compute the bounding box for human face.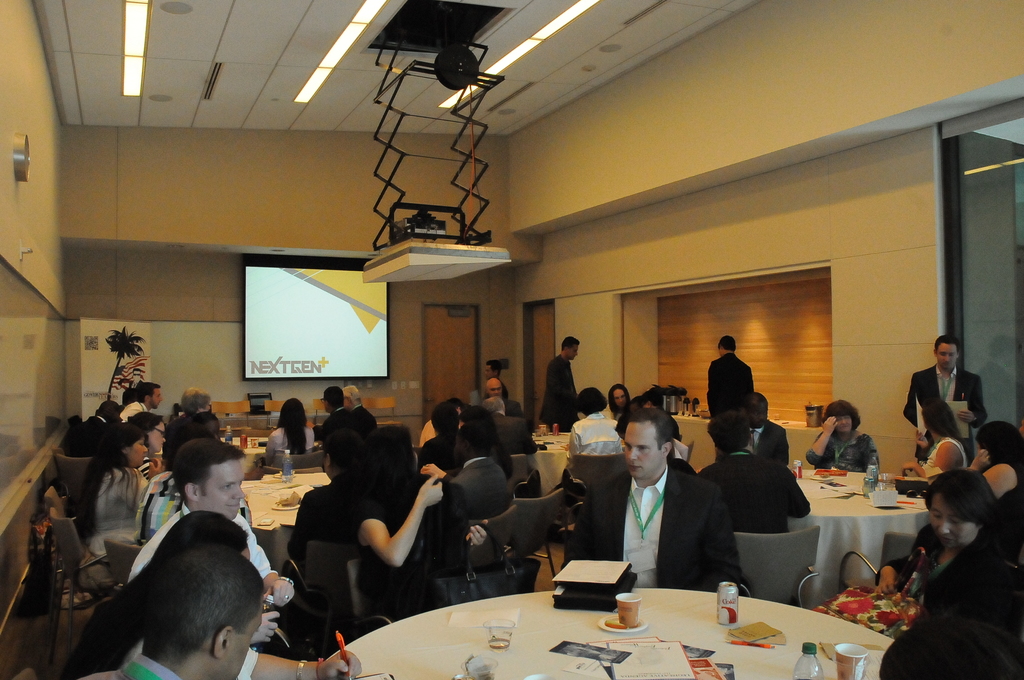
196/460/244/519.
